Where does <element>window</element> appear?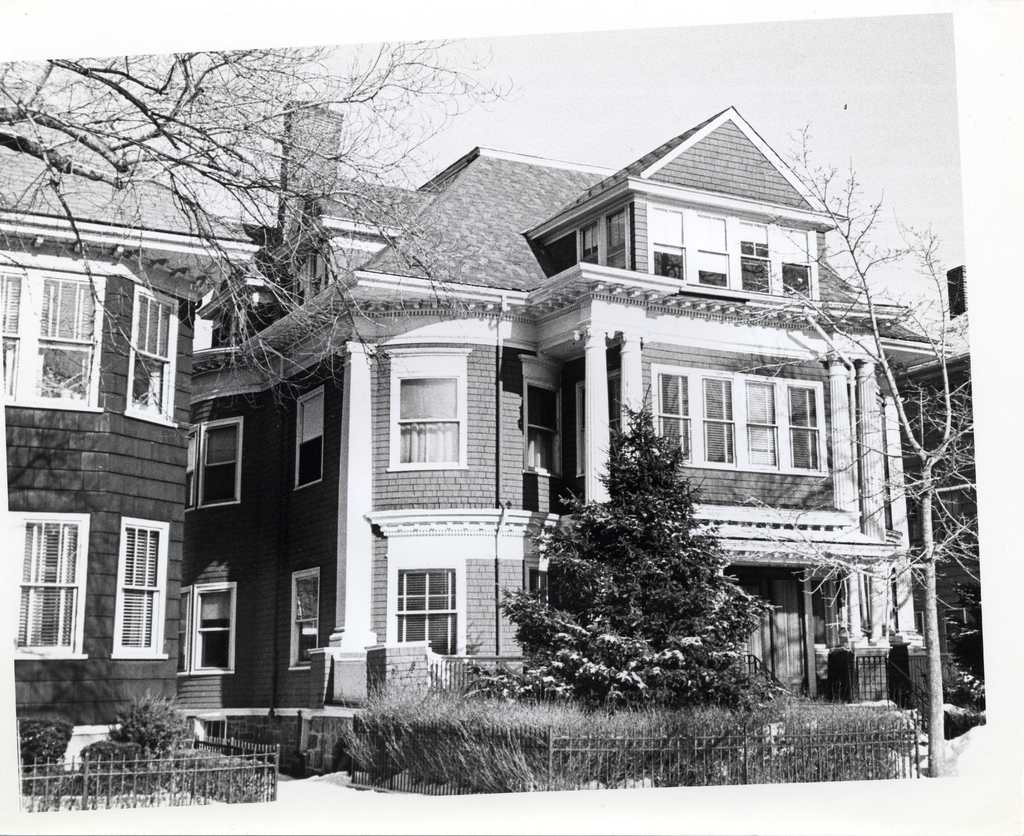
Appears at rect(285, 566, 323, 673).
